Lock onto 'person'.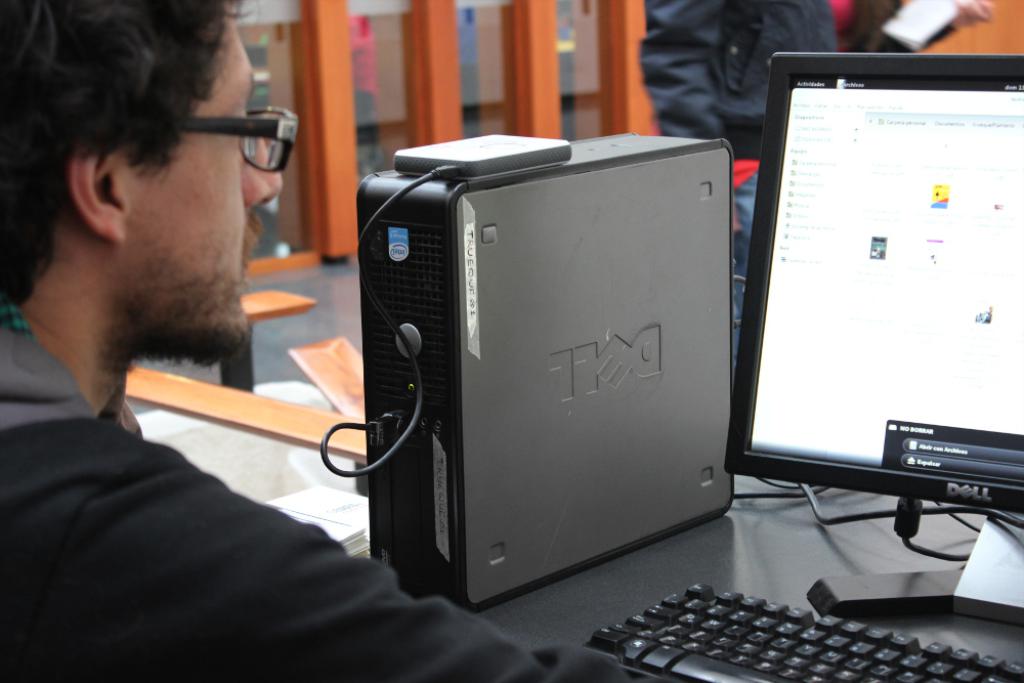
Locked: [x1=630, y1=0, x2=848, y2=356].
